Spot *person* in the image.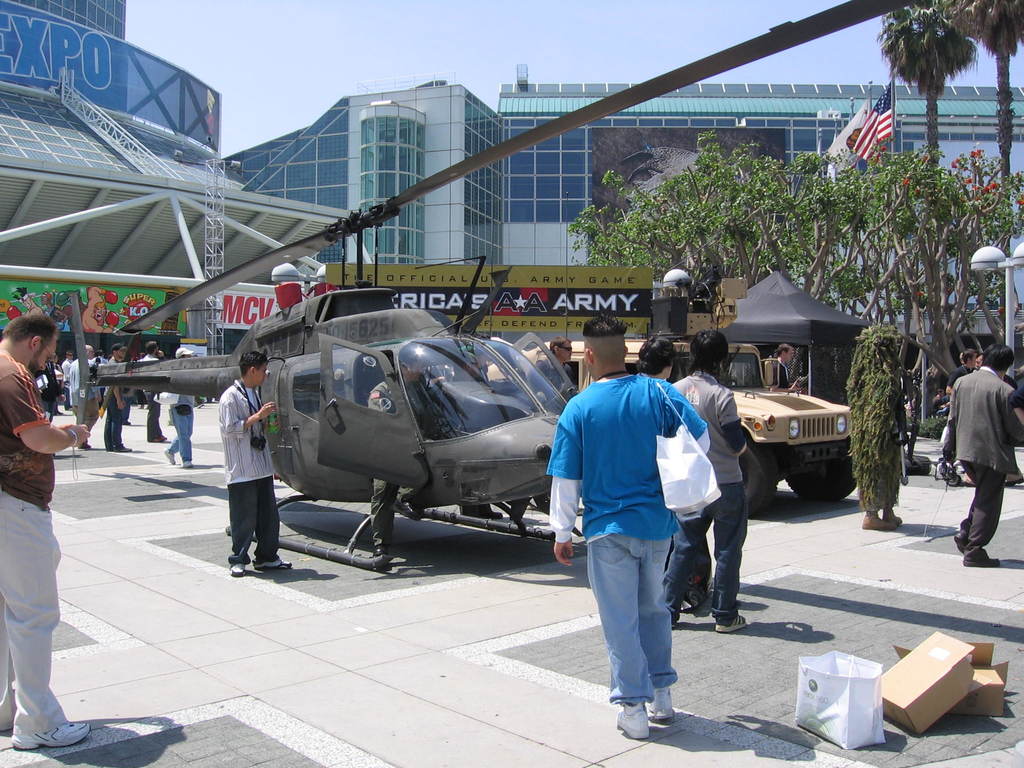
*person* found at detection(508, 336, 574, 521).
